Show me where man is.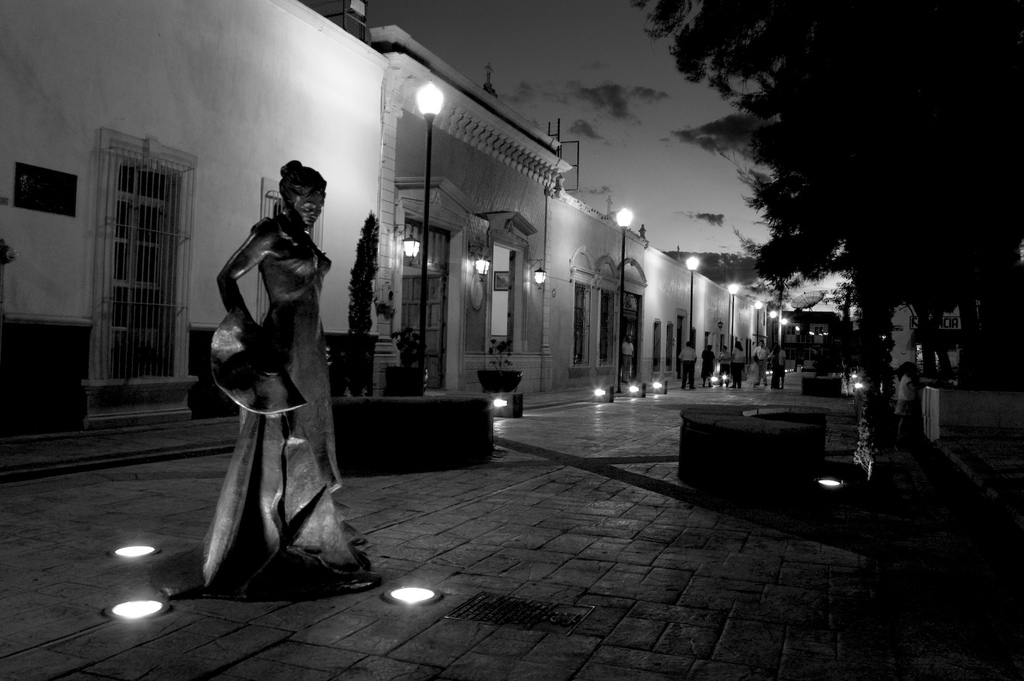
man is at {"x1": 754, "y1": 339, "x2": 768, "y2": 387}.
